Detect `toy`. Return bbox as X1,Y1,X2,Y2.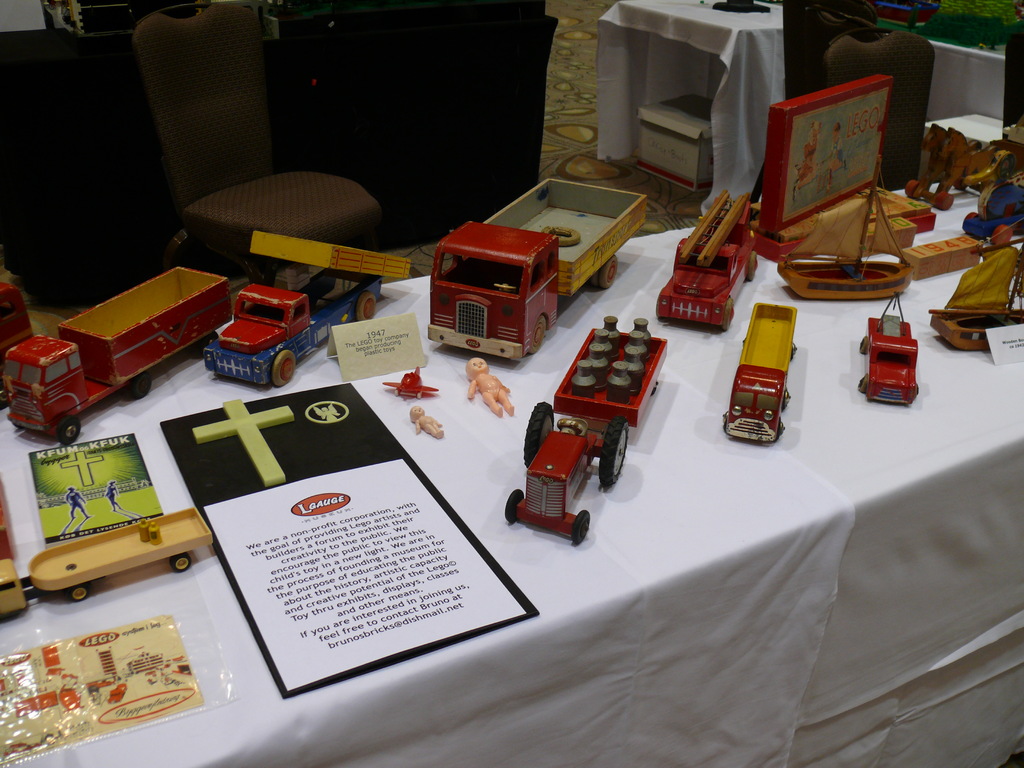
427,179,648,360.
